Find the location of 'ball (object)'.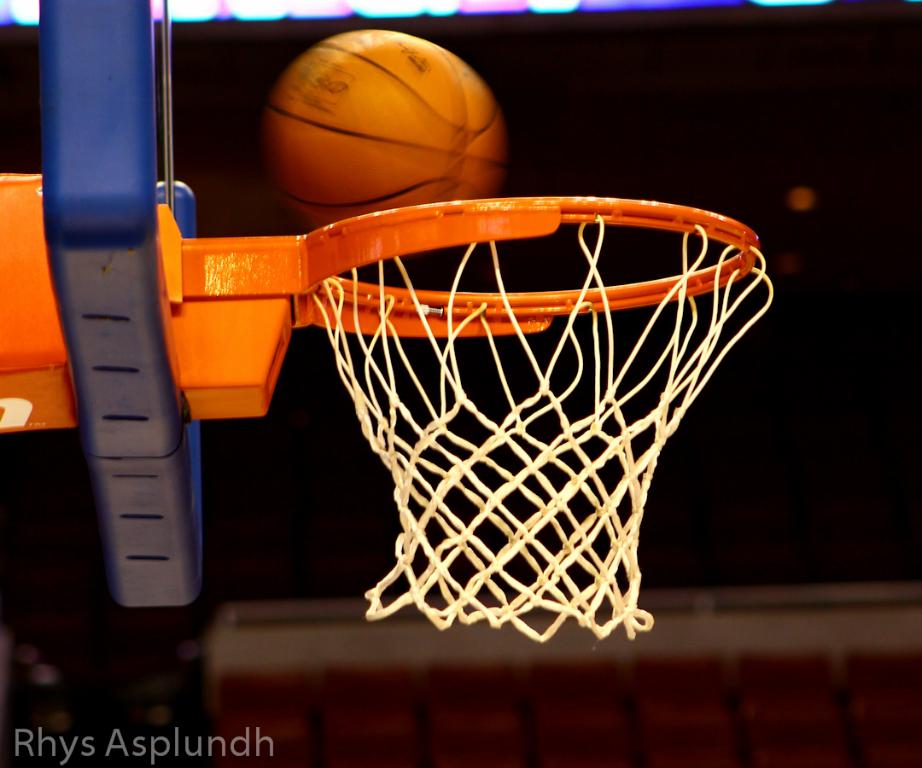
Location: locate(260, 31, 500, 247).
